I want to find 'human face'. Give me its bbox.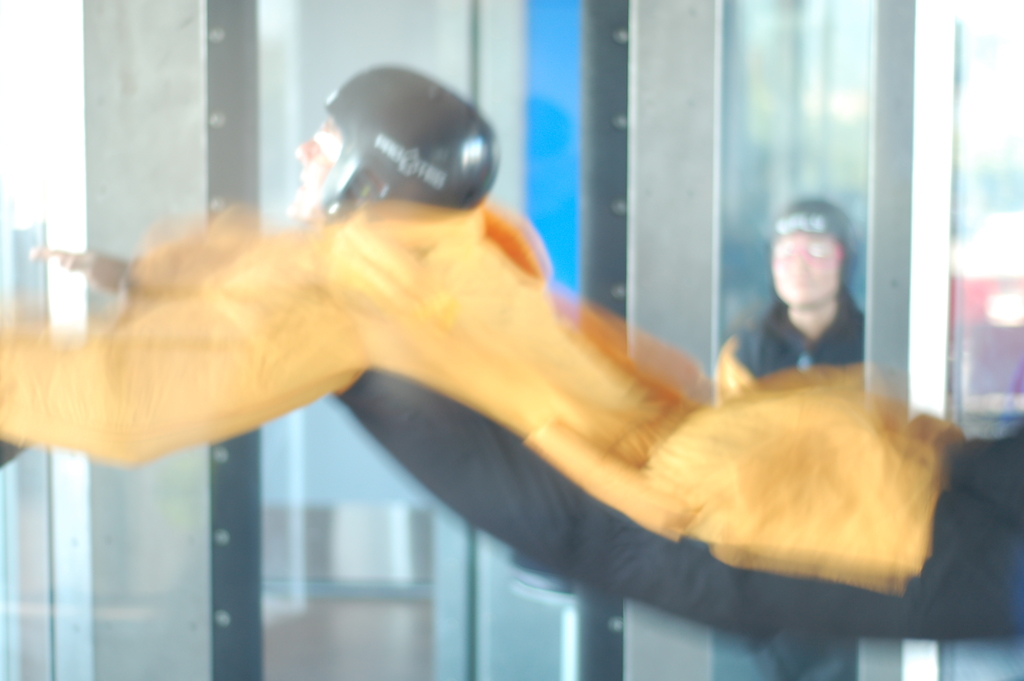
[x1=776, y1=234, x2=851, y2=304].
